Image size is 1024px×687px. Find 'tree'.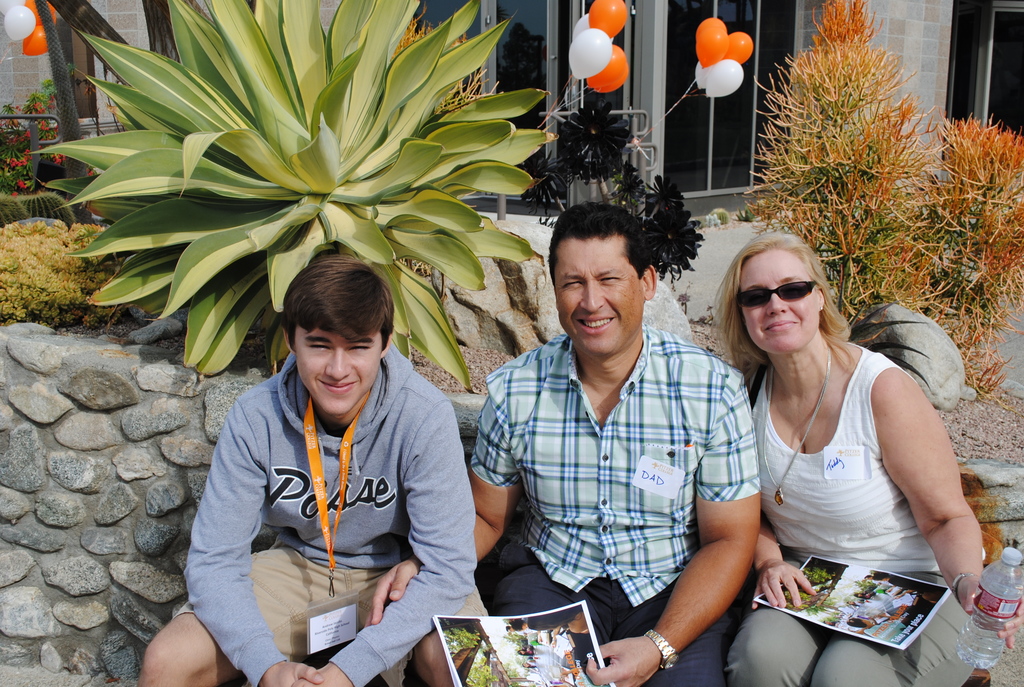
pyautogui.locateOnScreen(534, 107, 698, 297).
